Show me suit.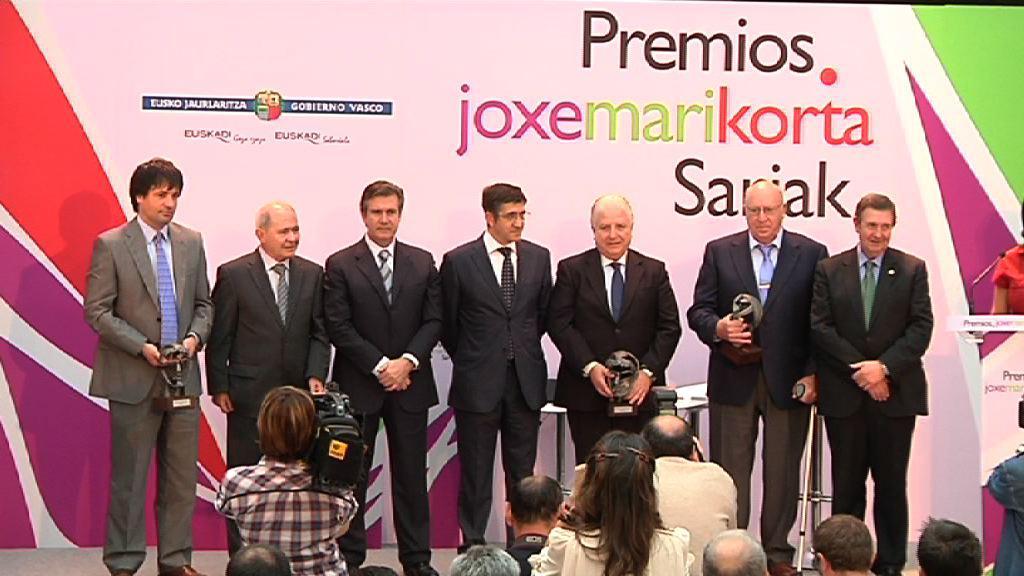
suit is here: left=686, top=225, right=831, bottom=570.
